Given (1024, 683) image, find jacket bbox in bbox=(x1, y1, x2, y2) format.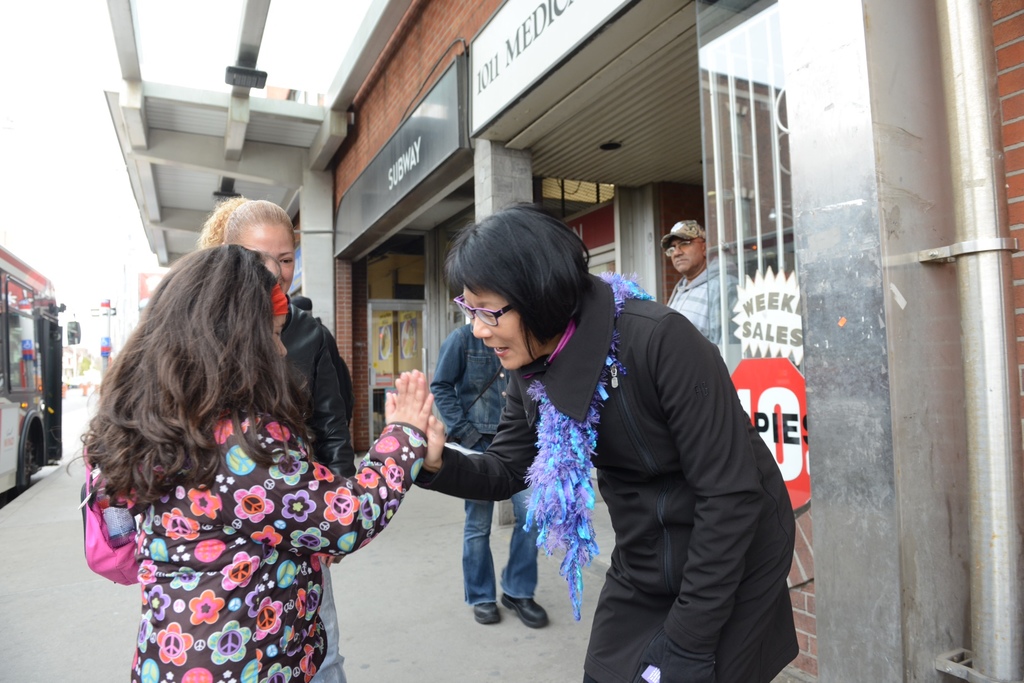
bbox=(77, 407, 425, 682).
